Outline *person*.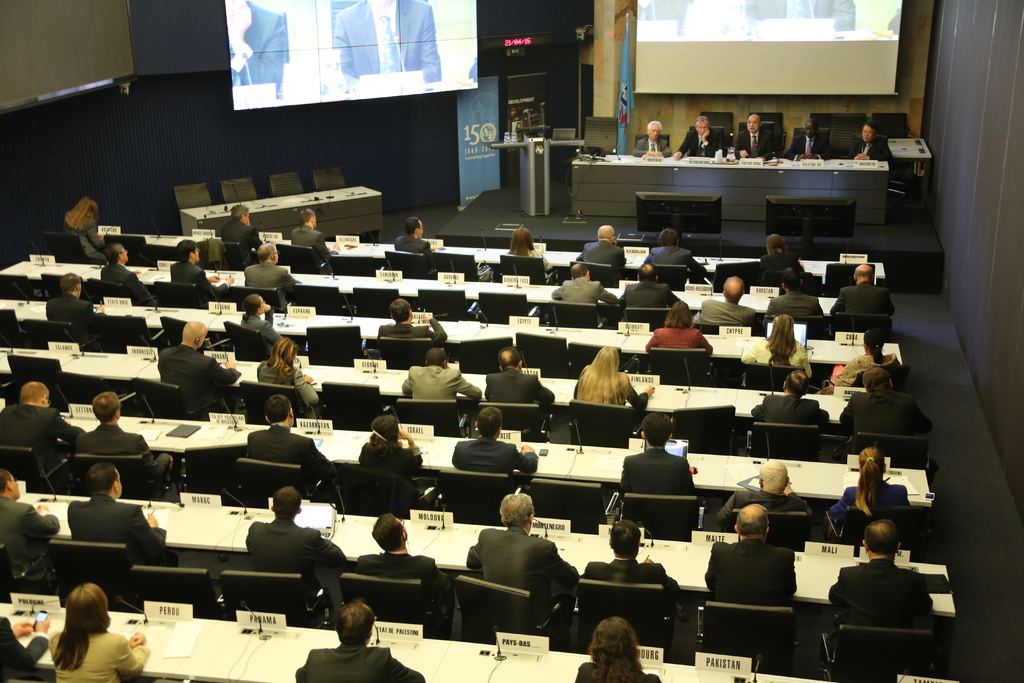
Outline: bbox(382, 295, 451, 346).
